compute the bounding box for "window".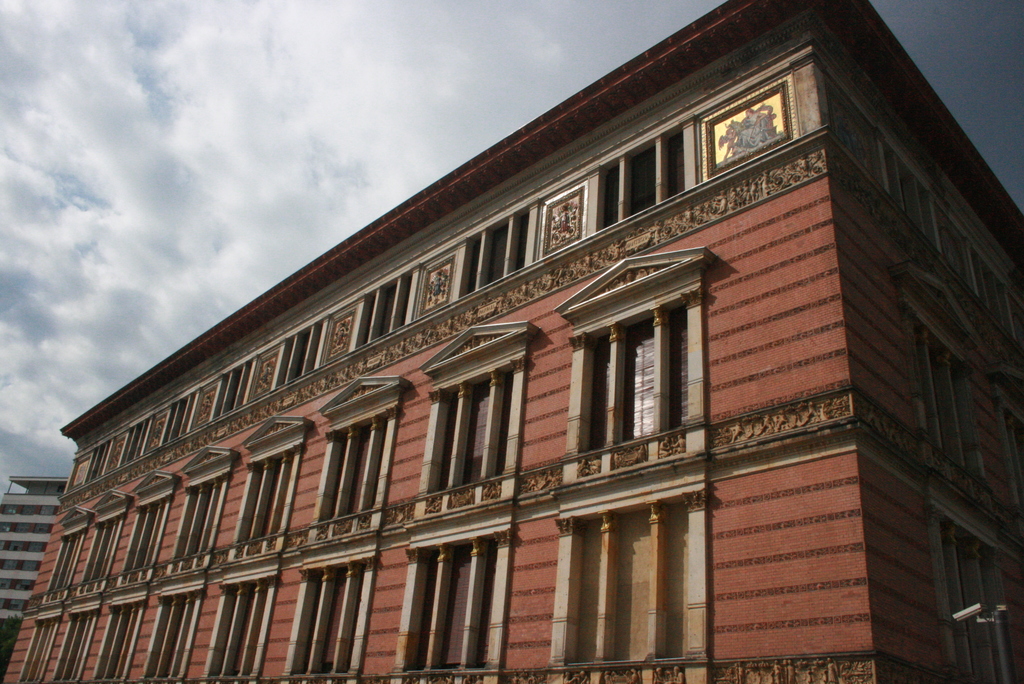
(199,583,275,681).
